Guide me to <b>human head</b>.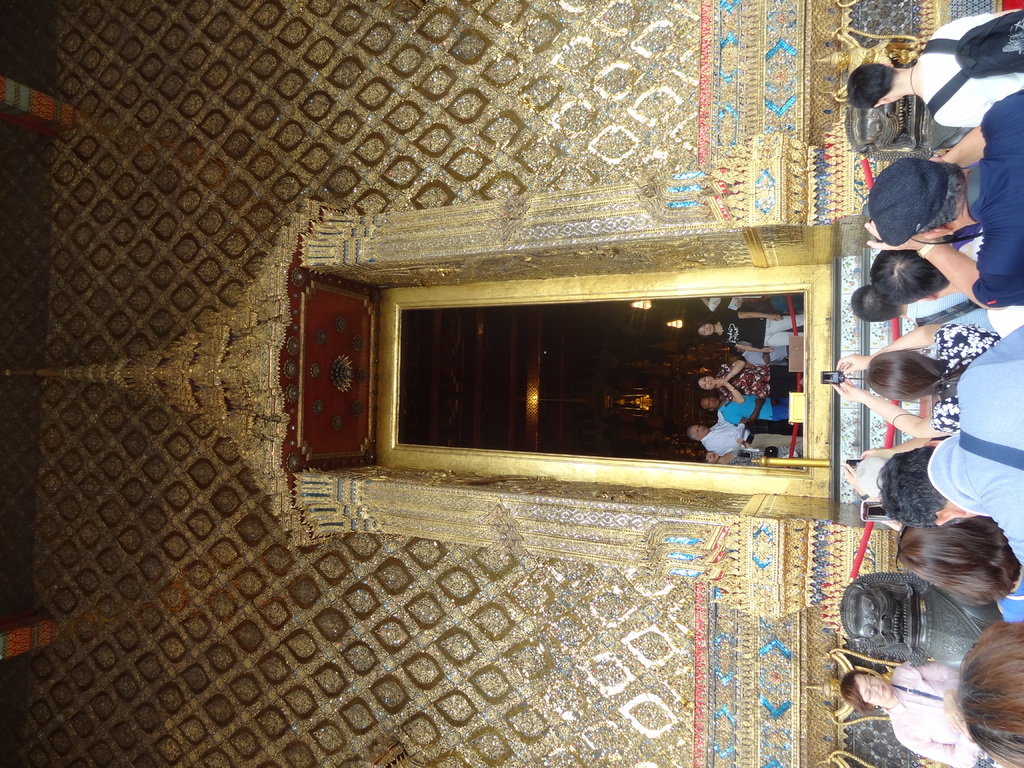
Guidance: (left=836, top=533, right=1012, bottom=704).
